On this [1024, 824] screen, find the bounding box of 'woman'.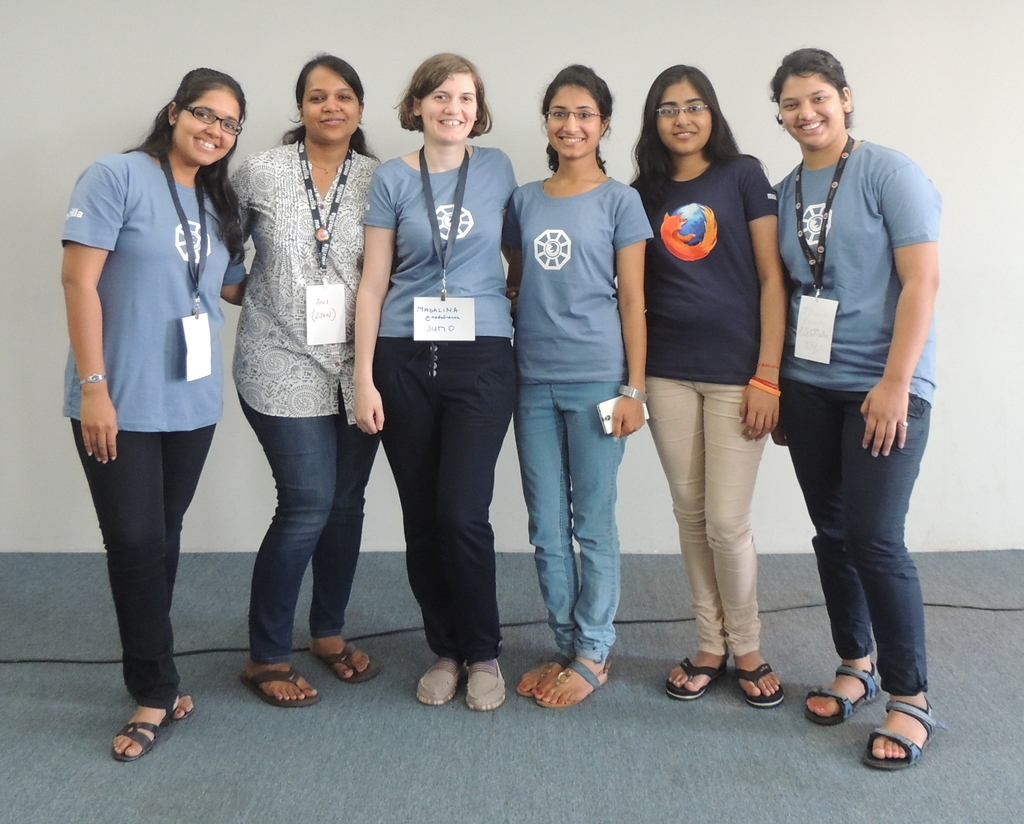
Bounding box: (618,66,785,712).
